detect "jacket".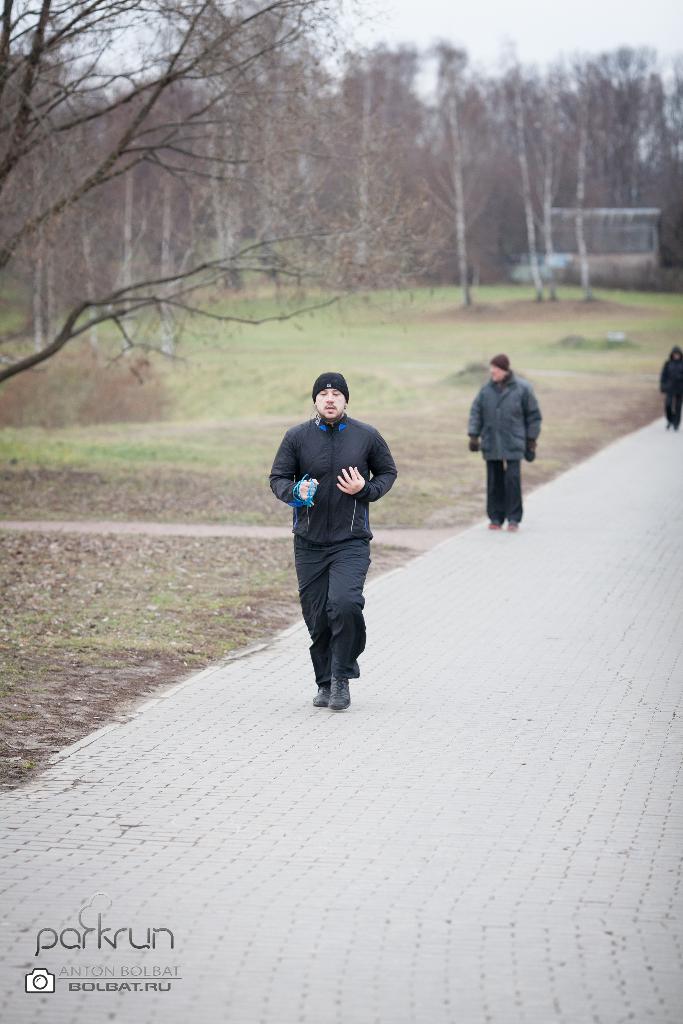
Detected at {"x1": 466, "y1": 371, "x2": 540, "y2": 461}.
